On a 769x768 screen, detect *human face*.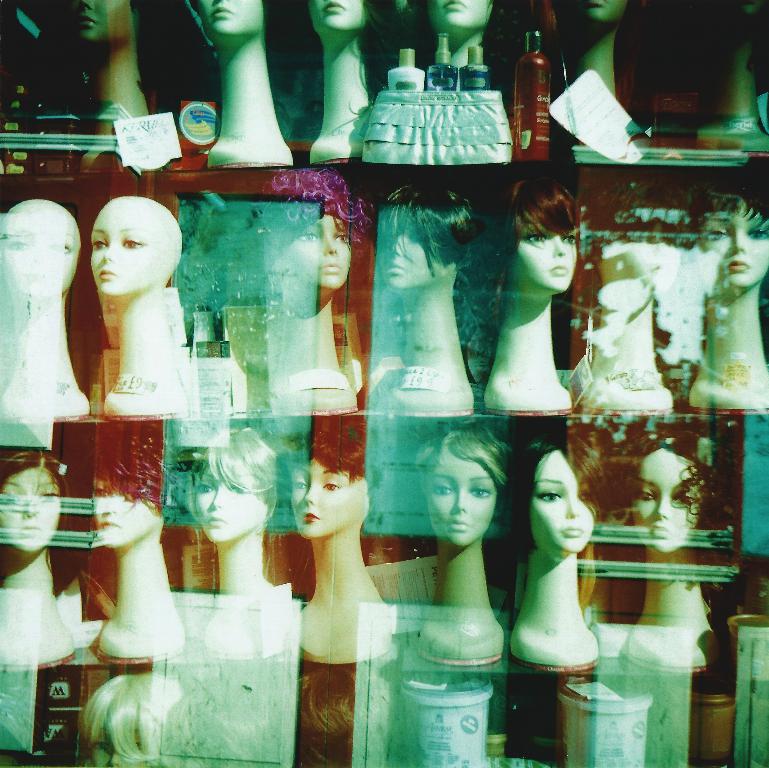
x1=300, y1=0, x2=371, y2=39.
